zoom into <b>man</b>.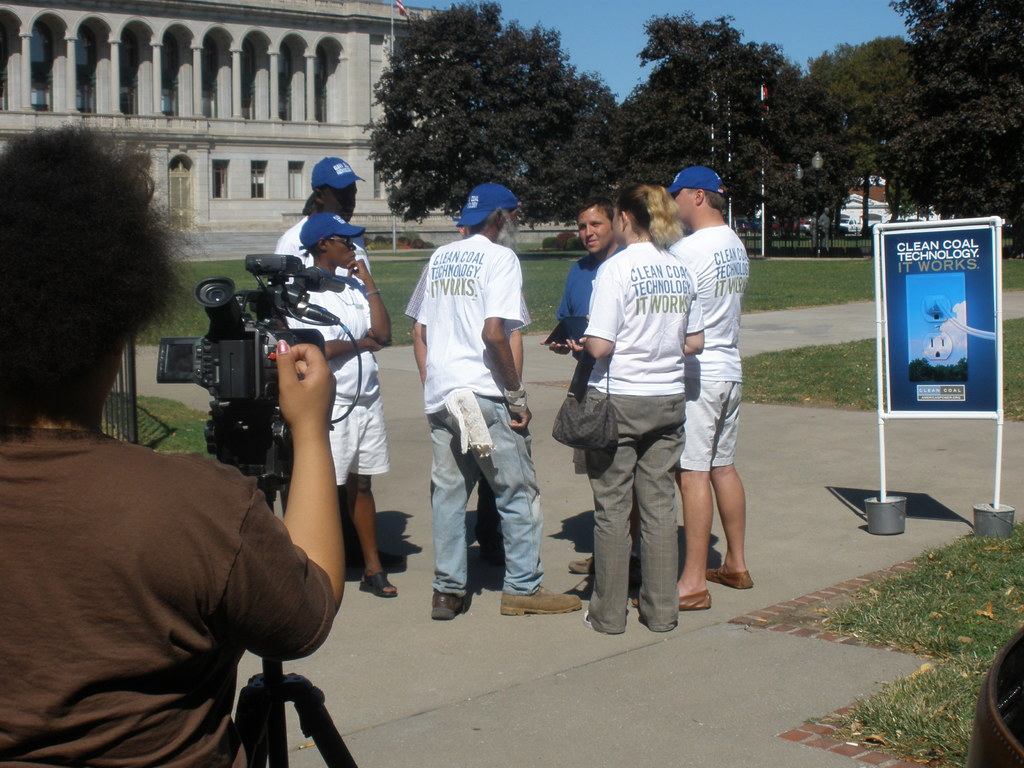
Zoom target: [545,196,628,580].
